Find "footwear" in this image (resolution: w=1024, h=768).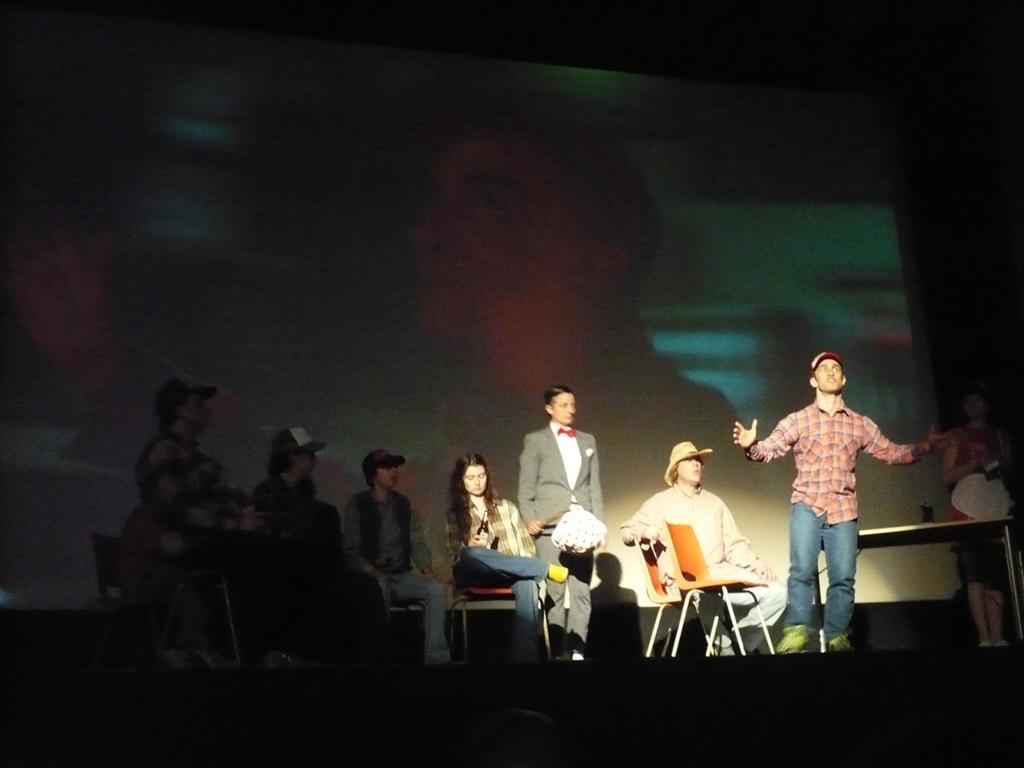
BBox(186, 647, 212, 664).
